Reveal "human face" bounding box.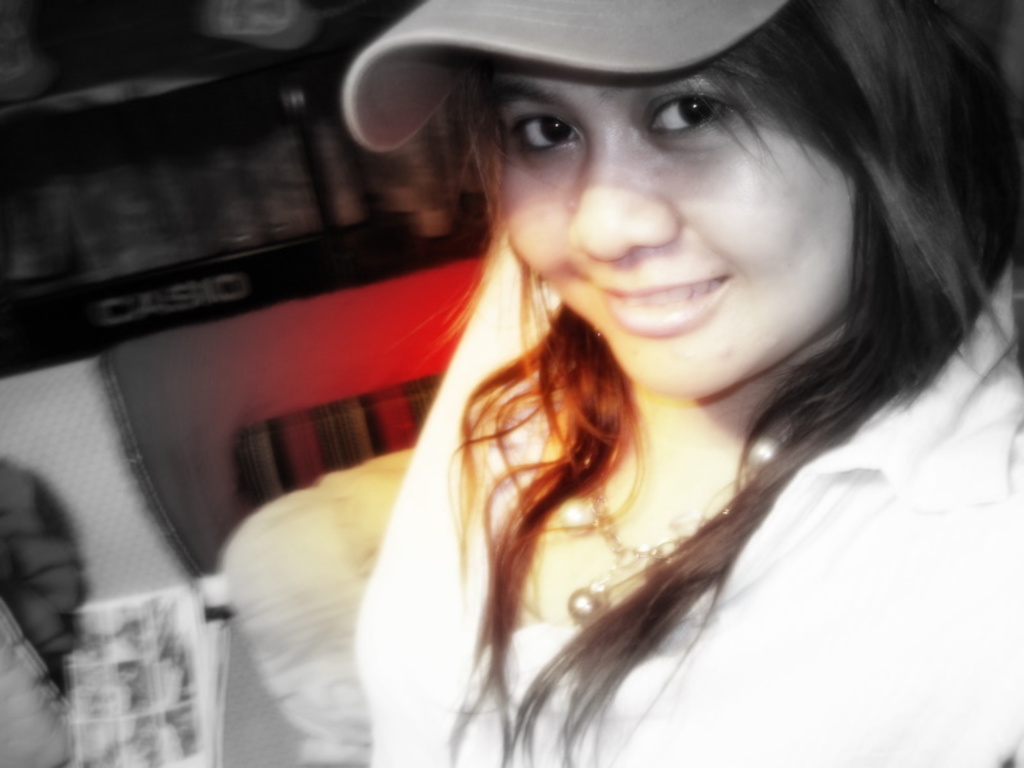
Revealed: crop(493, 72, 858, 401).
